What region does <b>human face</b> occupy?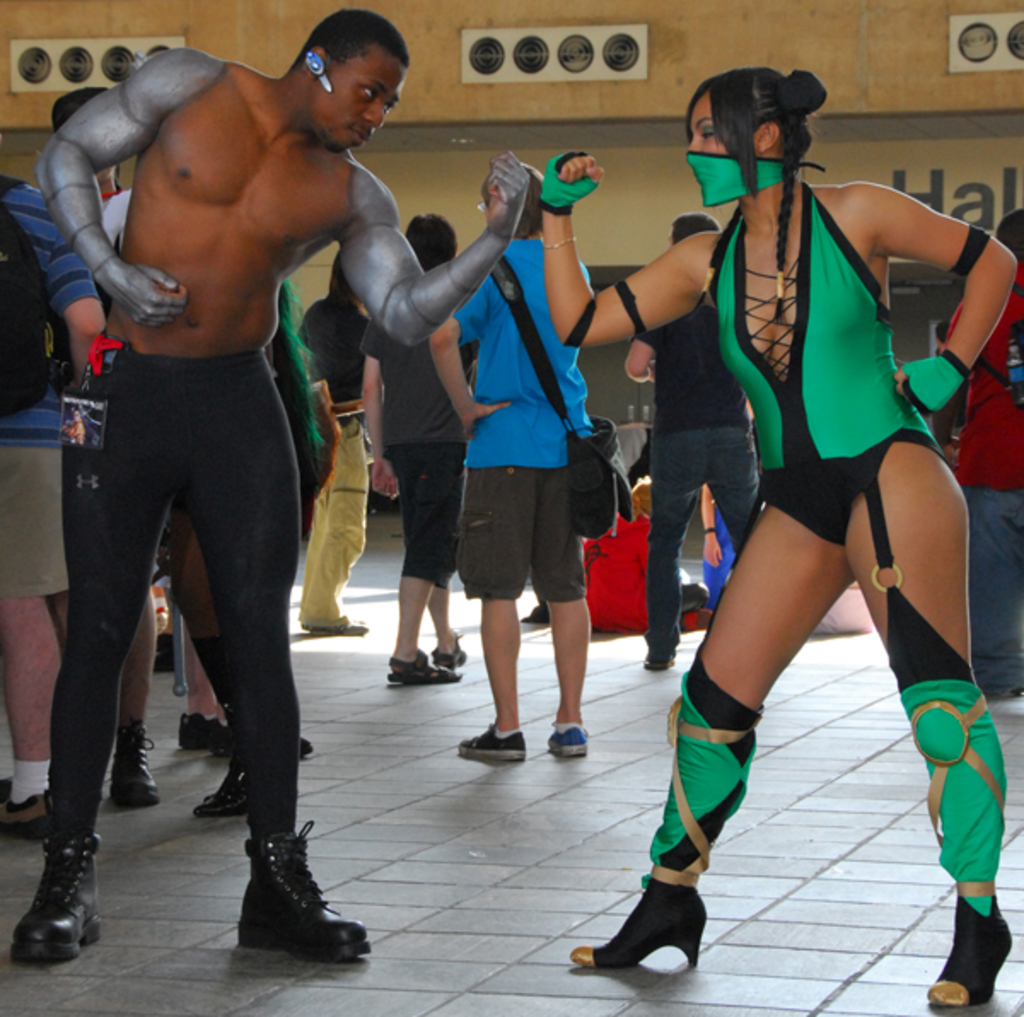
l=317, t=53, r=404, b=154.
